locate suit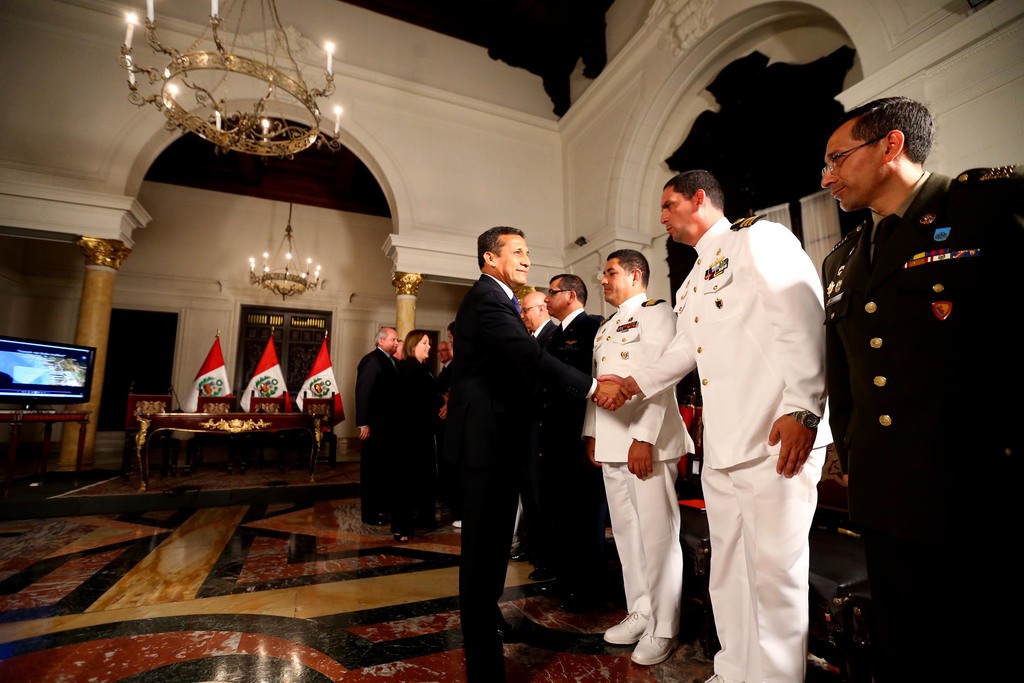
BBox(450, 276, 589, 643)
